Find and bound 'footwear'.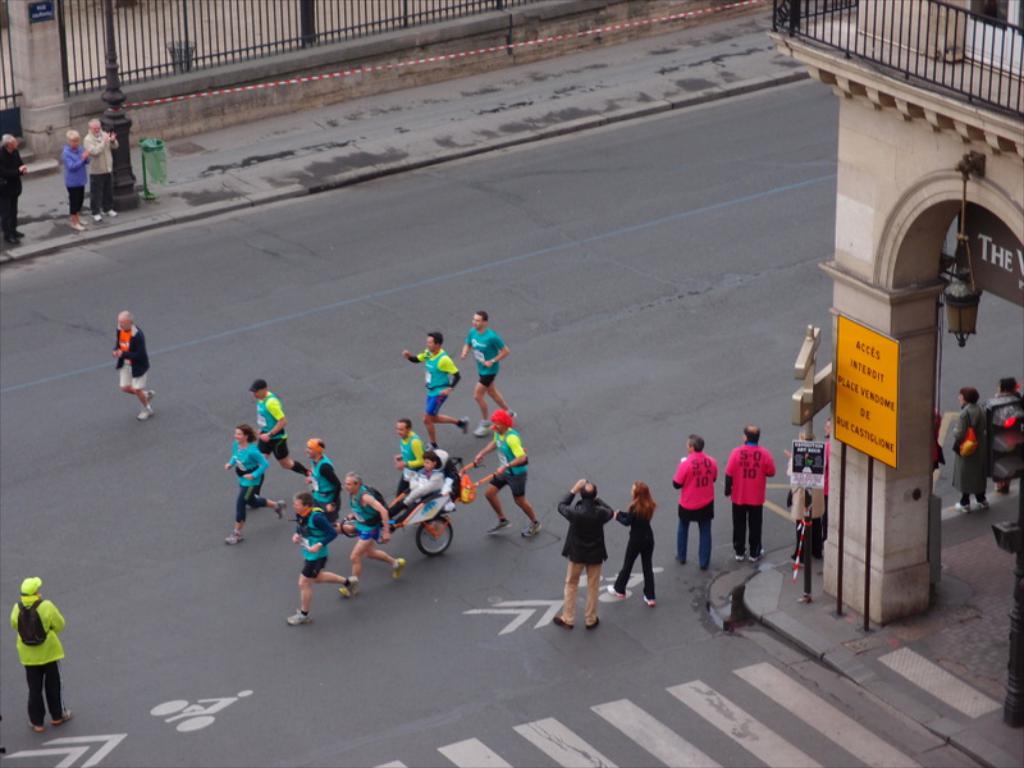
Bound: [557,617,576,627].
